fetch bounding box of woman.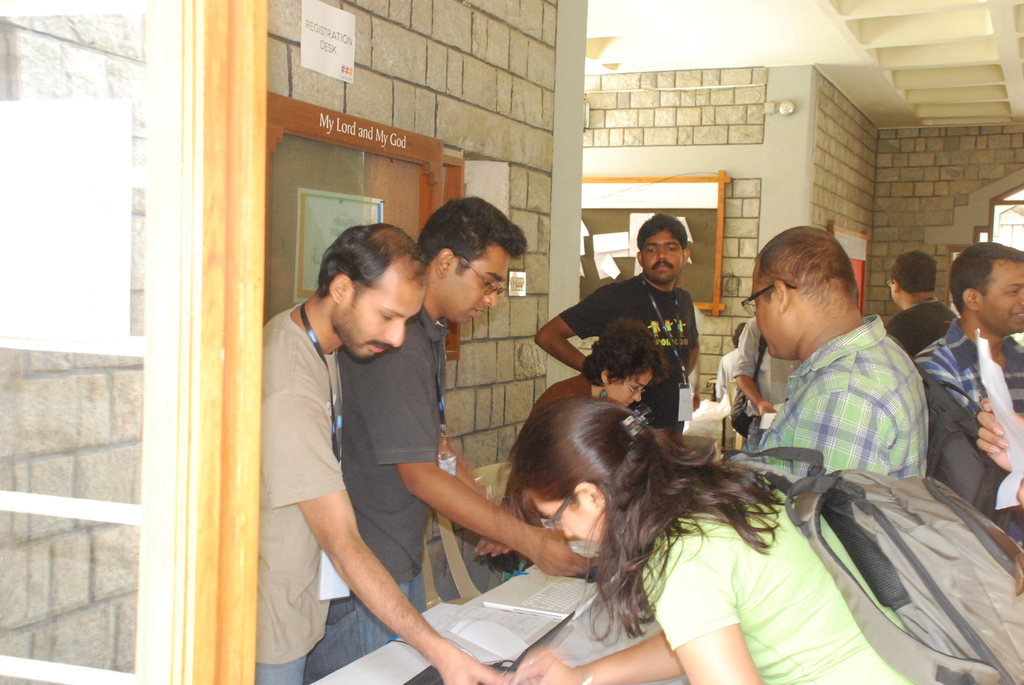
Bbox: <box>431,384,874,677</box>.
